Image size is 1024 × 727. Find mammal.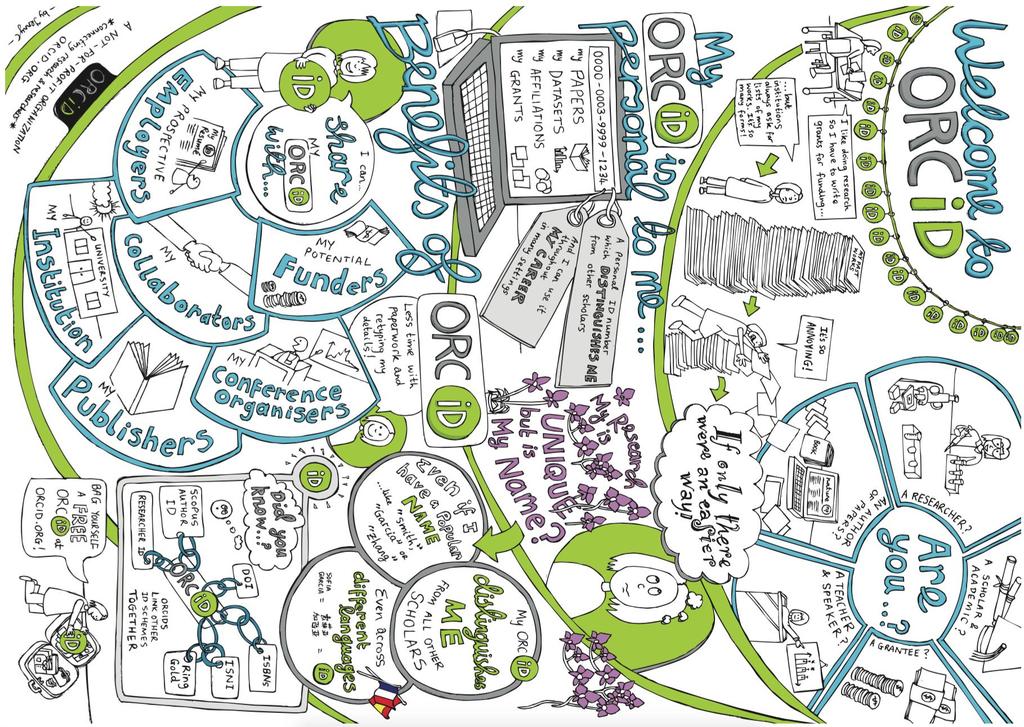
bbox=(214, 48, 378, 113).
